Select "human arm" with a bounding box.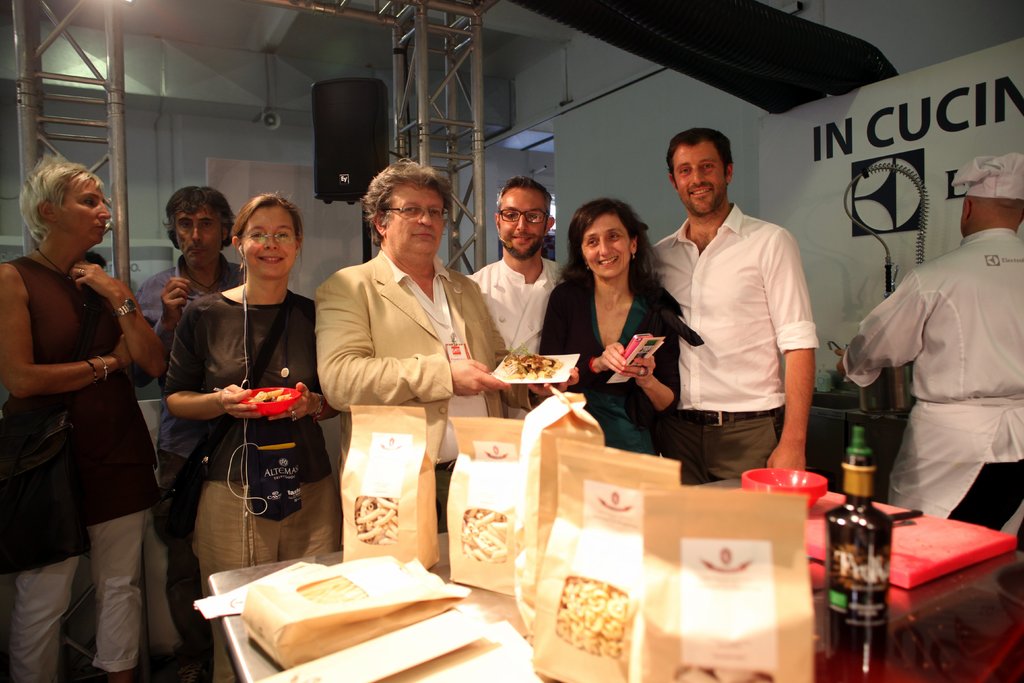
bbox=(310, 286, 461, 413).
